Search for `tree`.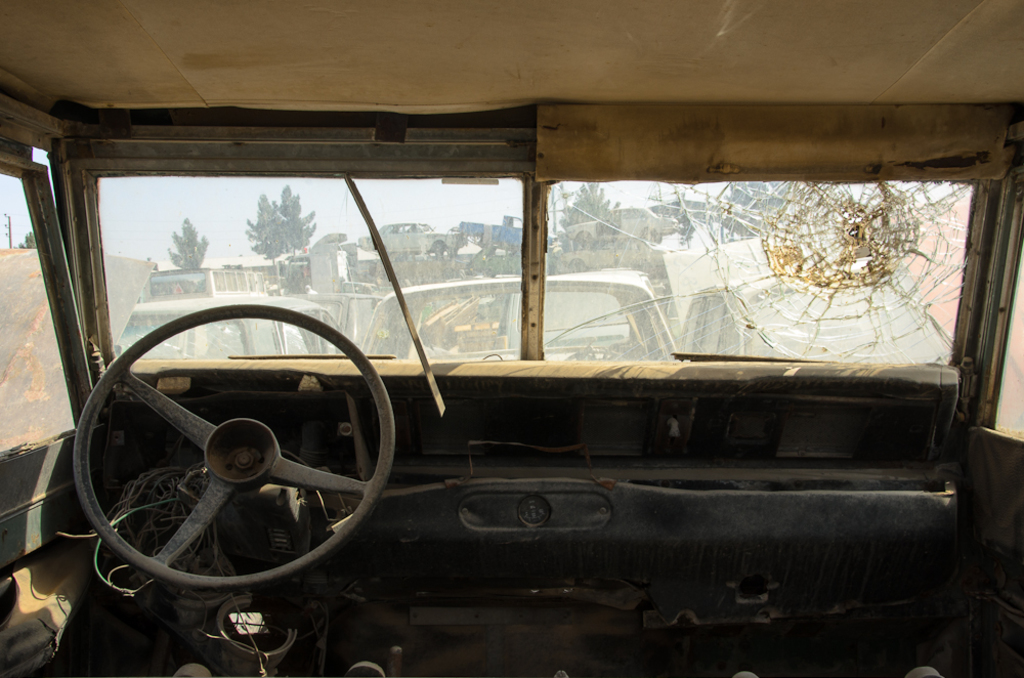
Found at x1=555, y1=183, x2=624, y2=247.
